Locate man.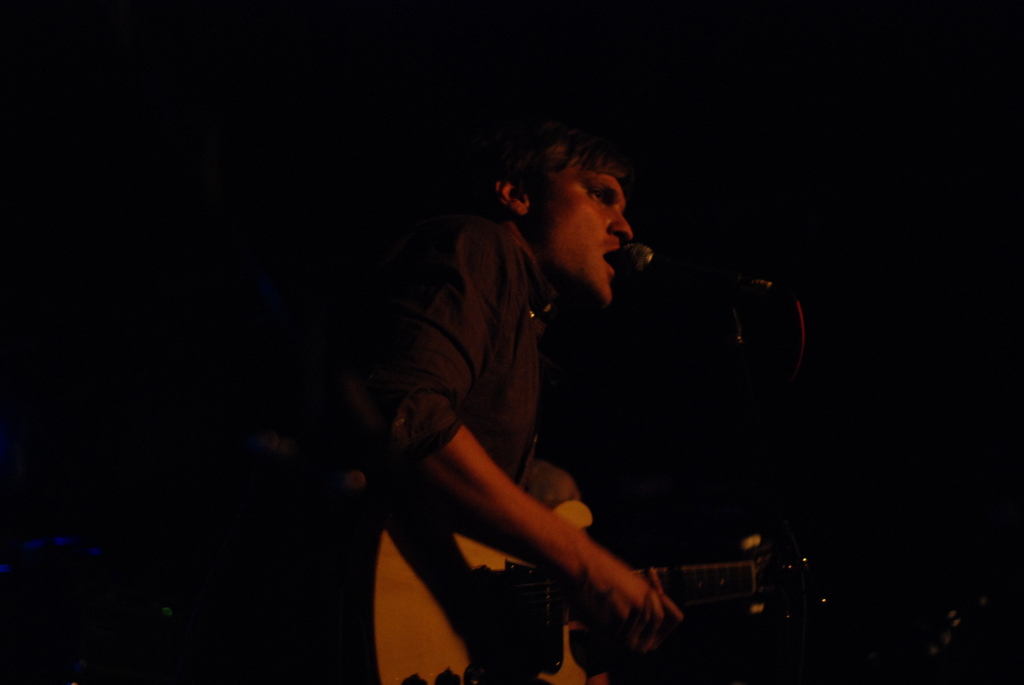
Bounding box: (308, 87, 765, 677).
